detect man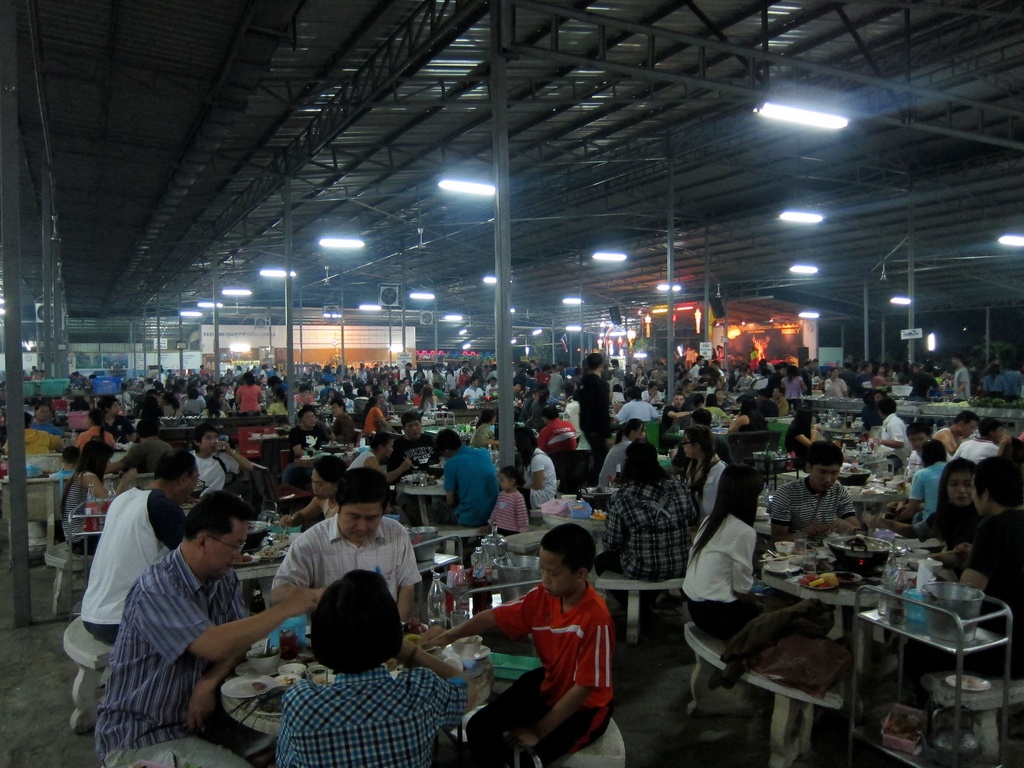
684/393/723/428
